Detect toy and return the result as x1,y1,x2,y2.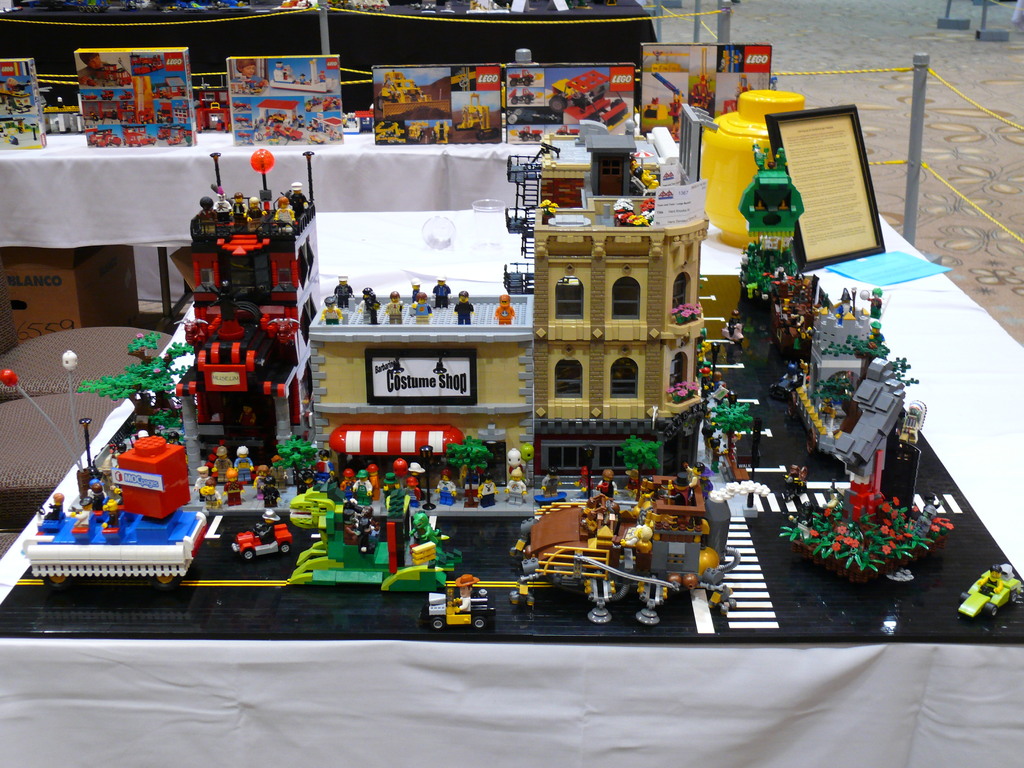
788,286,943,523.
